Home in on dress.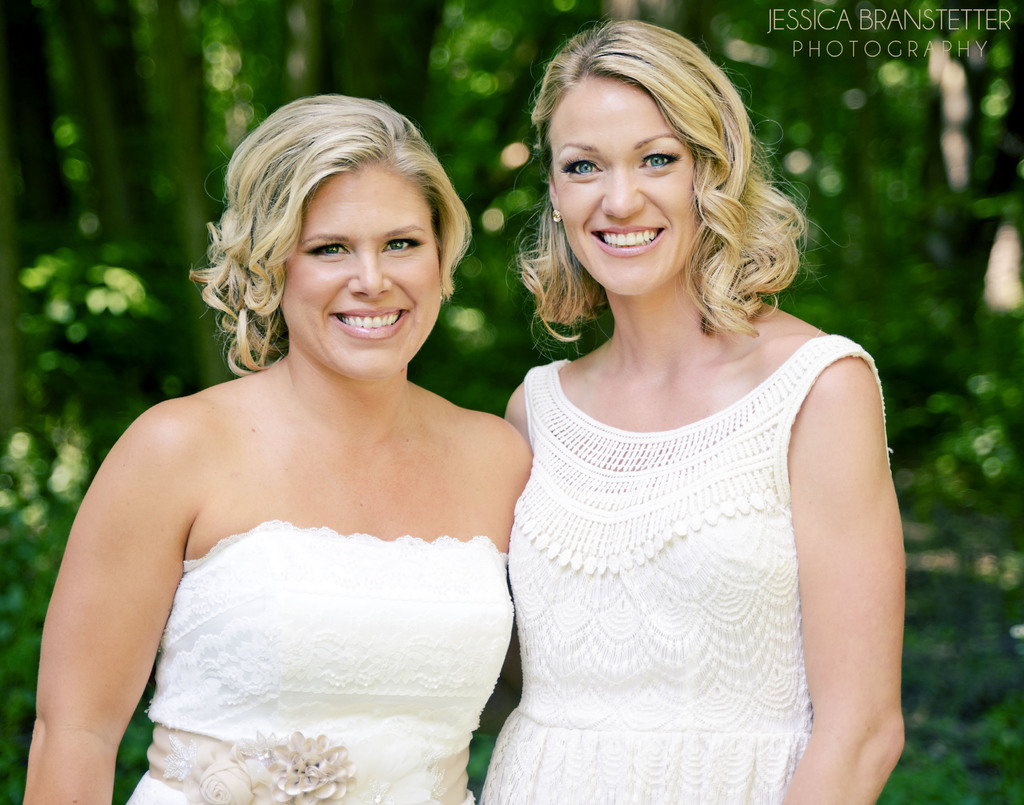
Homed in at (498,346,869,804).
